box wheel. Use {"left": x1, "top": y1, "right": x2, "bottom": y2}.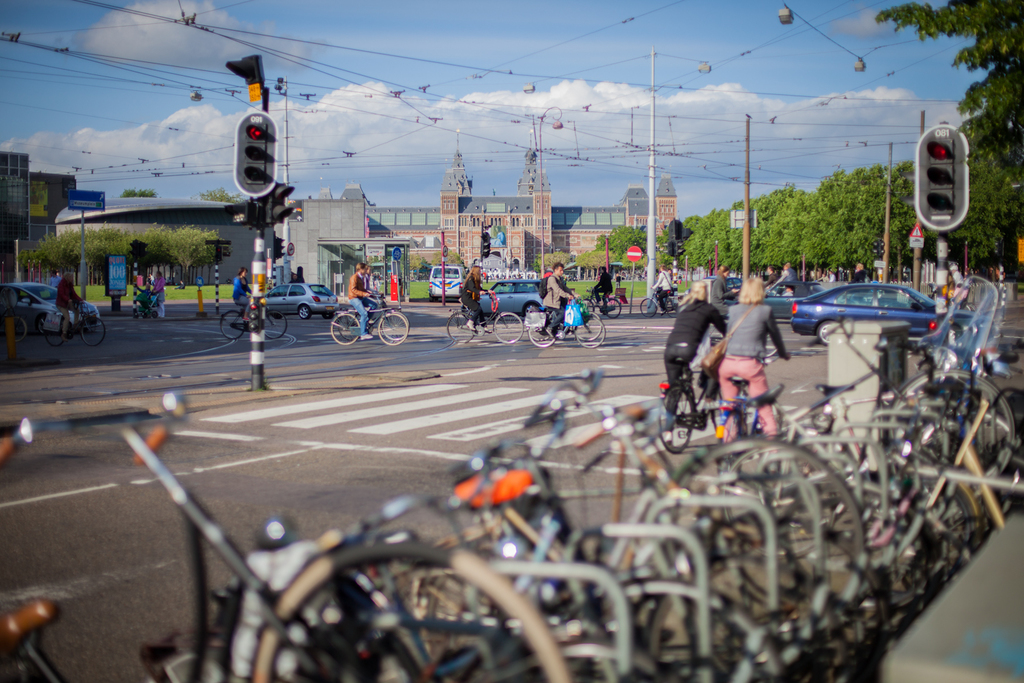
{"left": 659, "top": 385, "right": 696, "bottom": 455}.
